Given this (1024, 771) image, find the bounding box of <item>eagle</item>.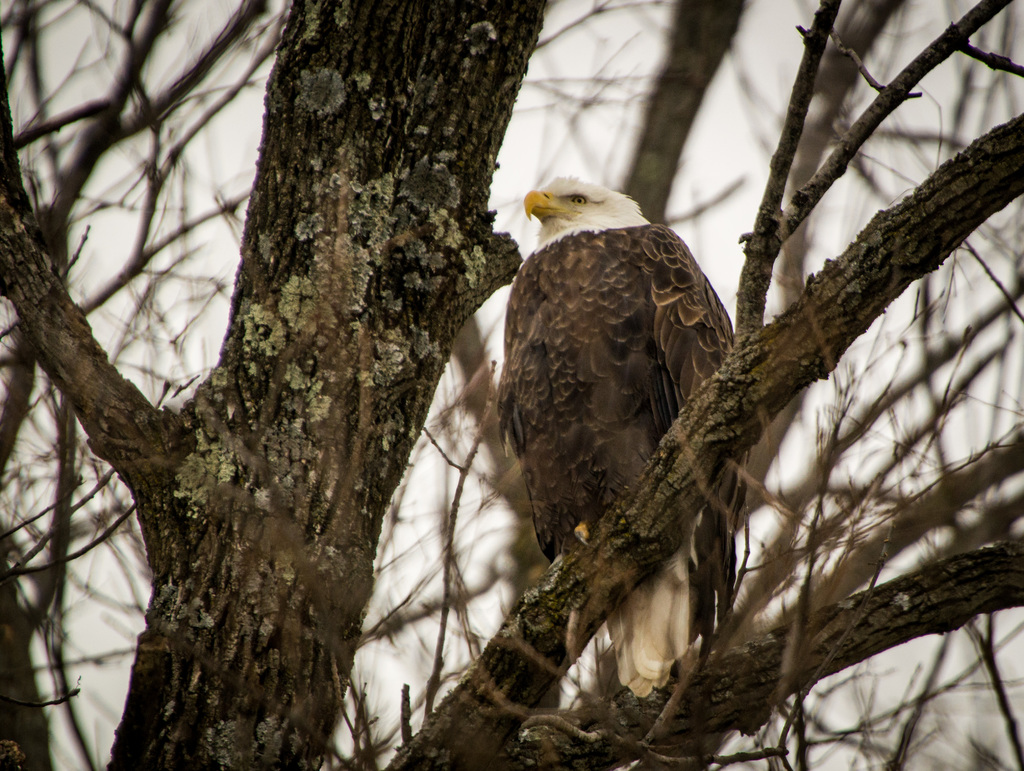
(left=499, top=172, right=732, bottom=696).
